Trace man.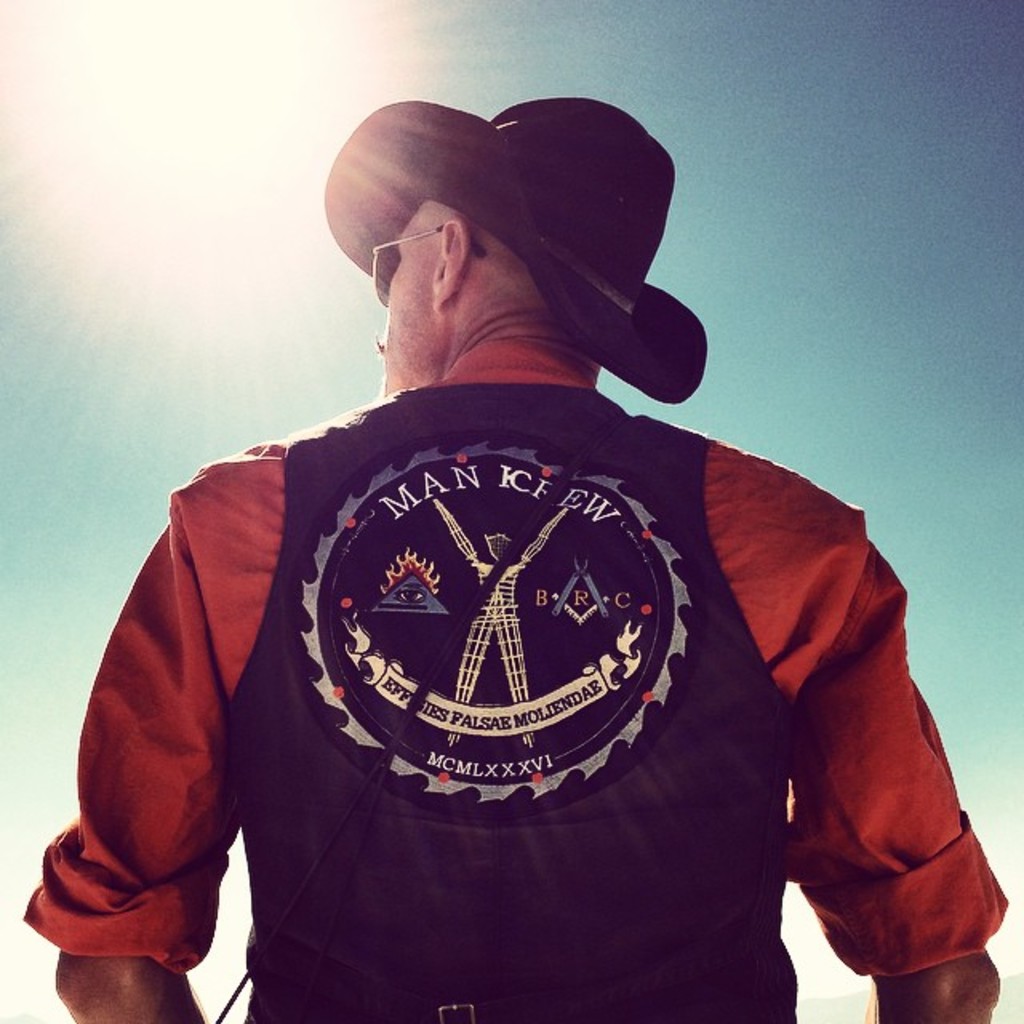
Traced to box(14, 93, 1011, 1022).
